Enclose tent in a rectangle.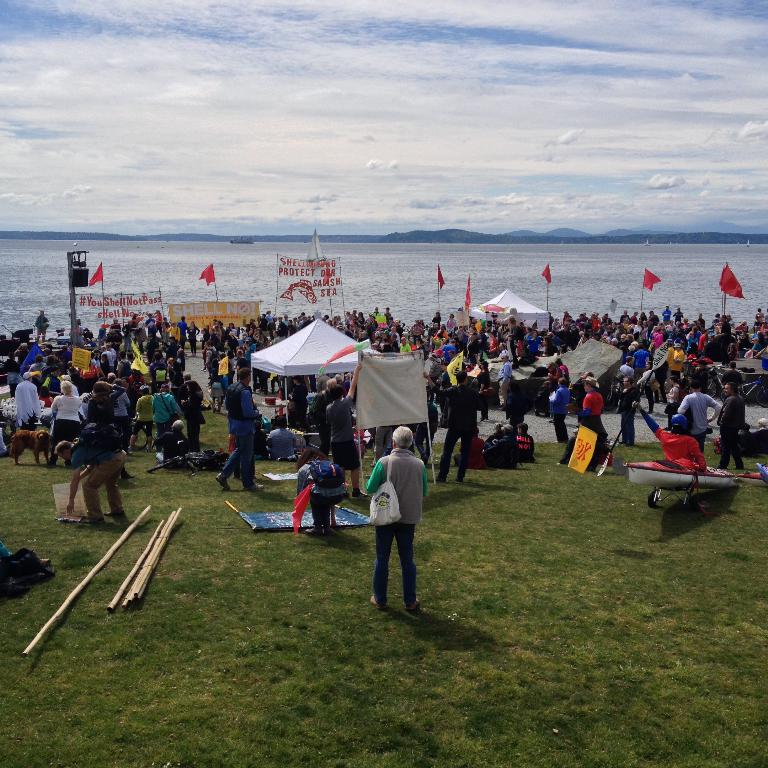
x1=462 y1=288 x2=525 y2=338.
